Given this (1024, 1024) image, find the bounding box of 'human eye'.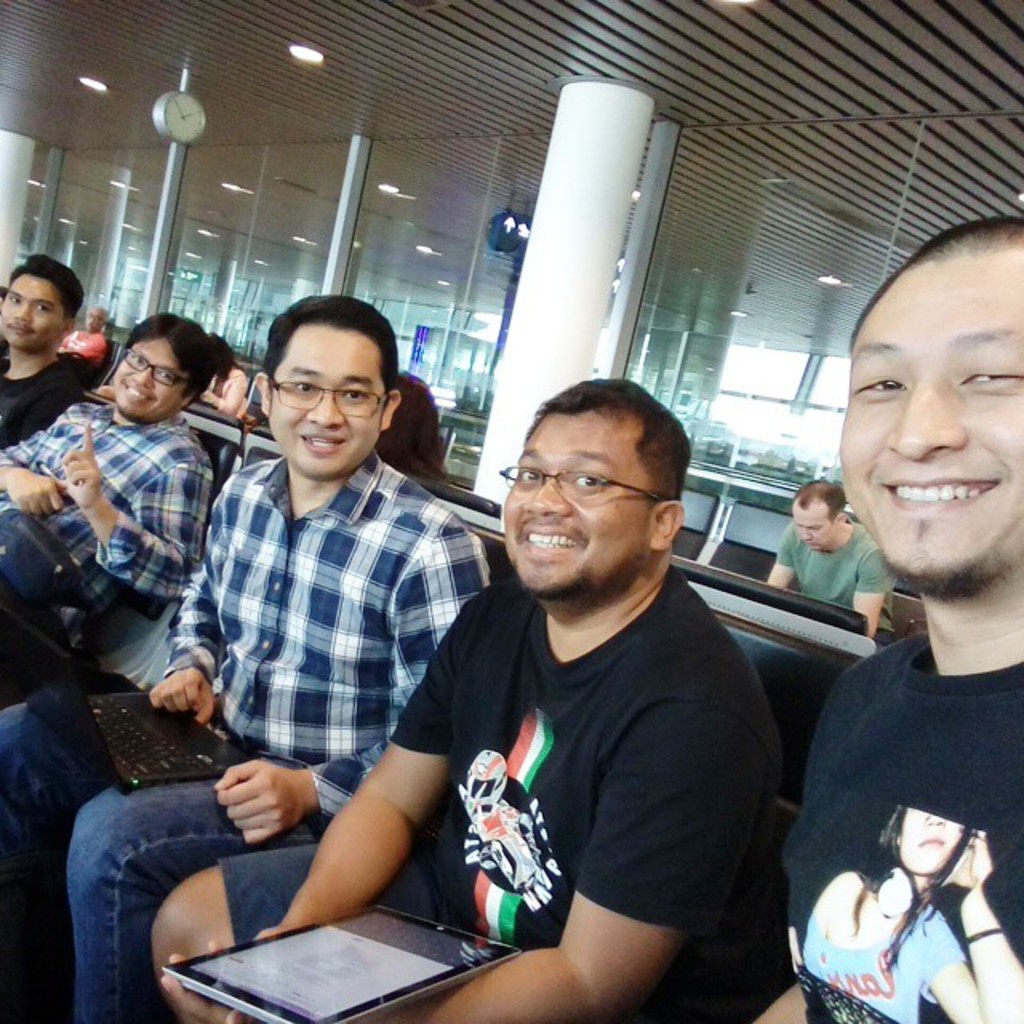
[34,302,51,315].
